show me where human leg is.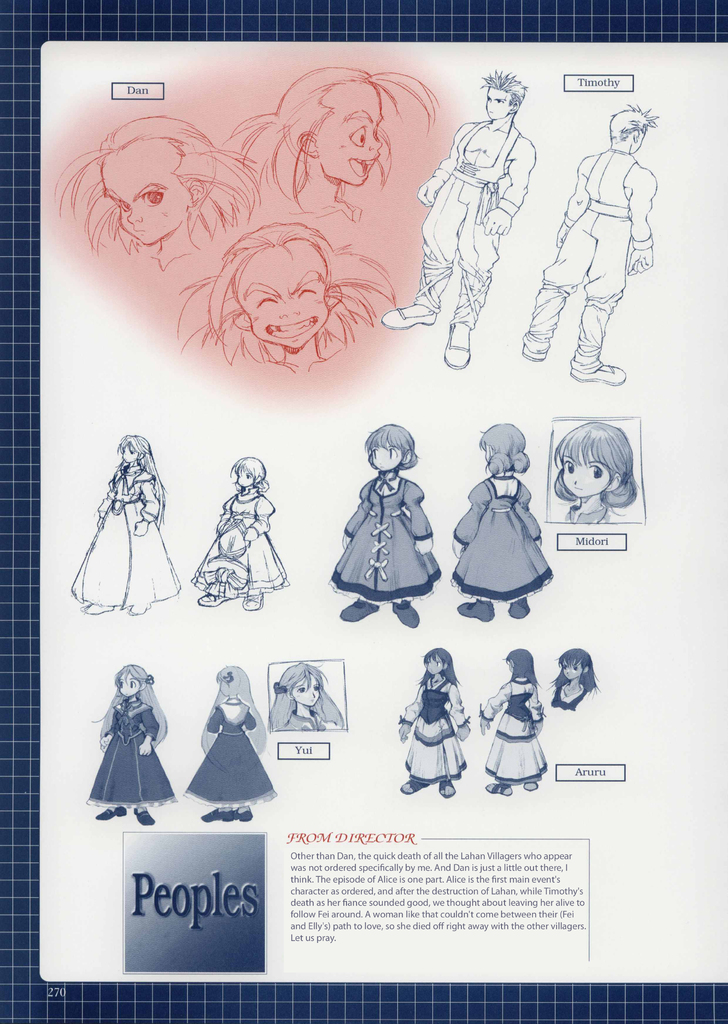
human leg is at 563,207,625,385.
